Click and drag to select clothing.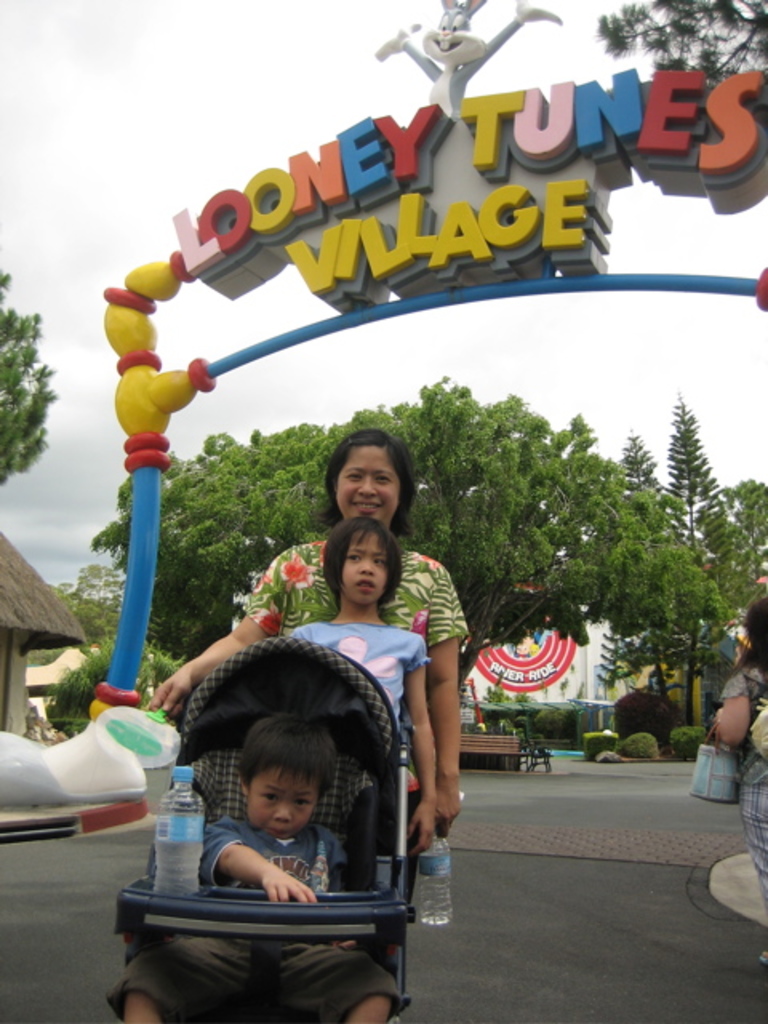
Selection: Rect(290, 608, 445, 910).
